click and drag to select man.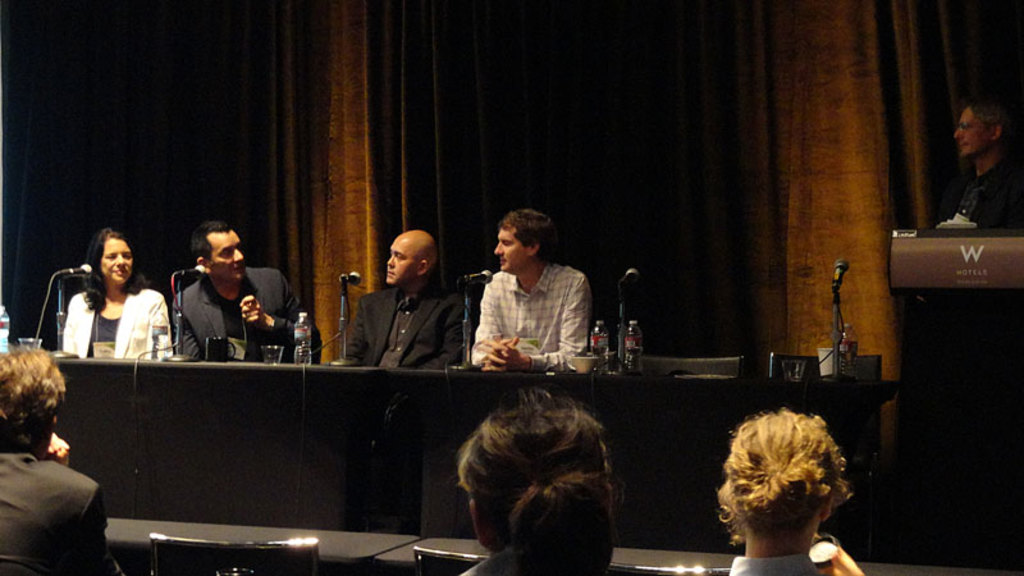
Selection: (0, 347, 111, 575).
